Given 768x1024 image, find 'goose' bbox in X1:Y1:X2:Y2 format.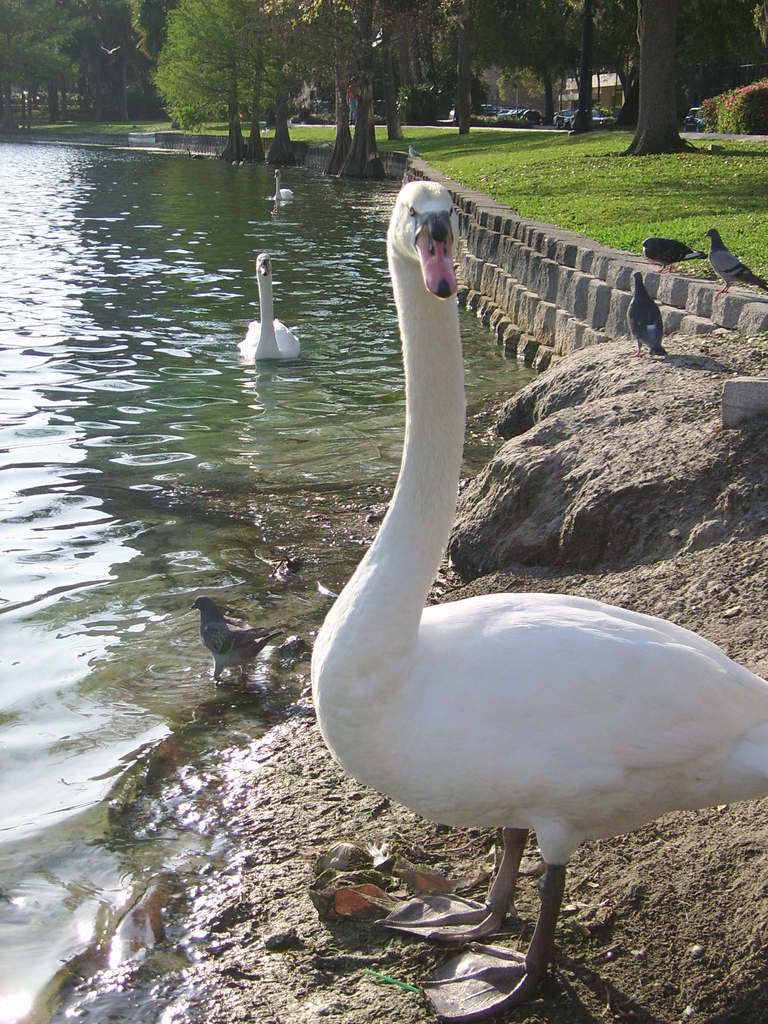
269:161:303:205.
